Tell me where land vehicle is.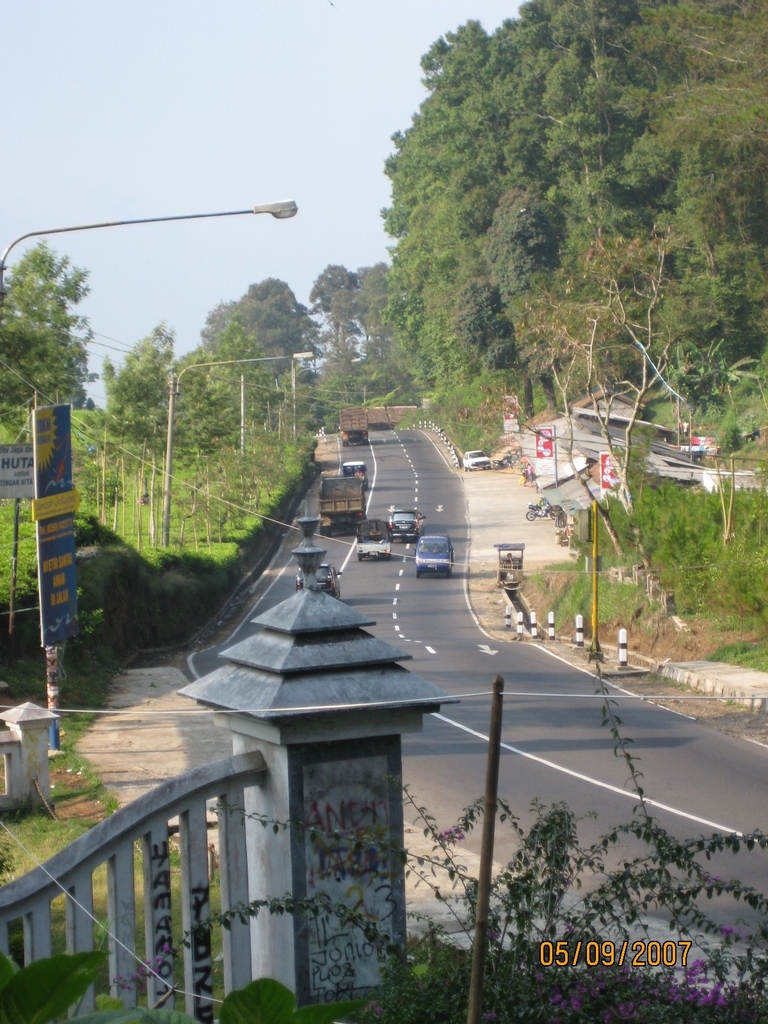
land vehicle is at box=[318, 475, 364, 533].
